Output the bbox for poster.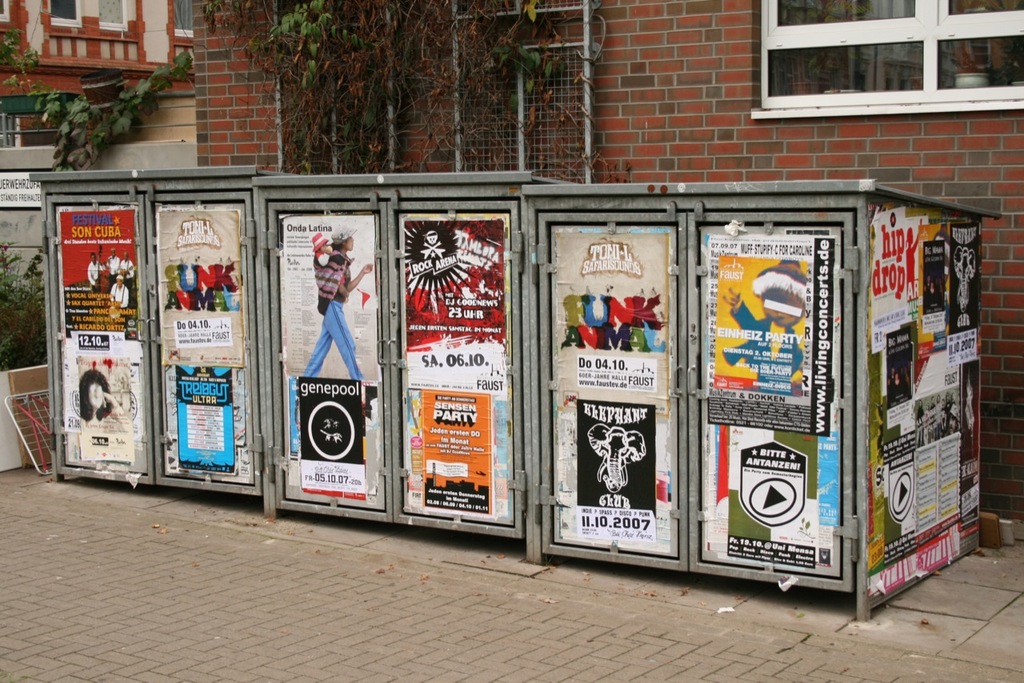
[x1=156, y1=211, x2=242, y2=367].
